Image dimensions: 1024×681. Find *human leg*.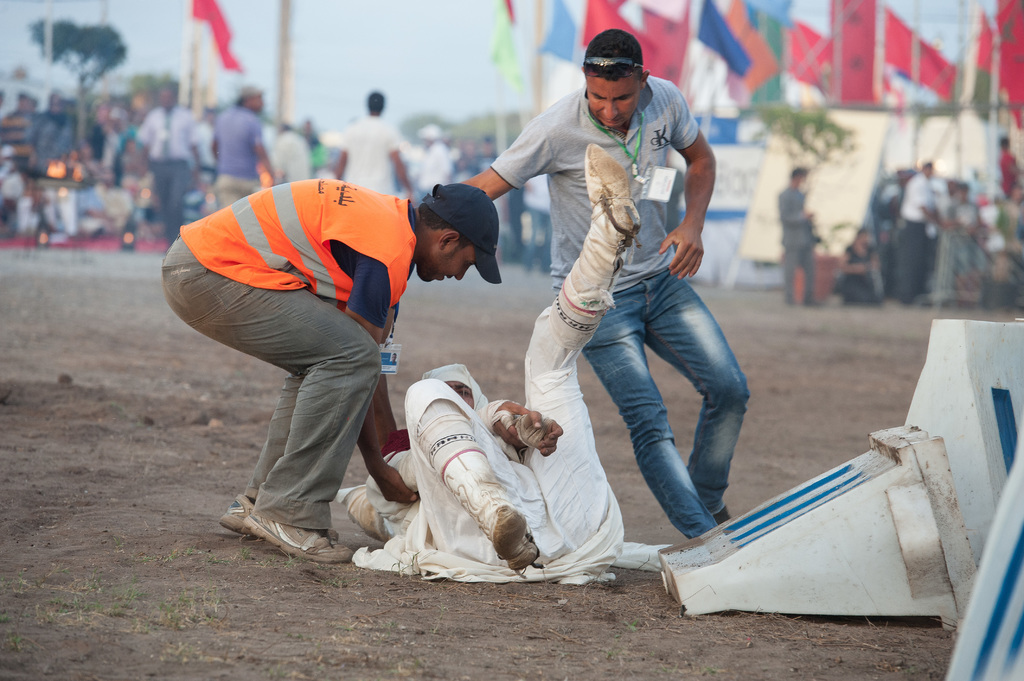
bbox=(154, 279, 385, 564).
